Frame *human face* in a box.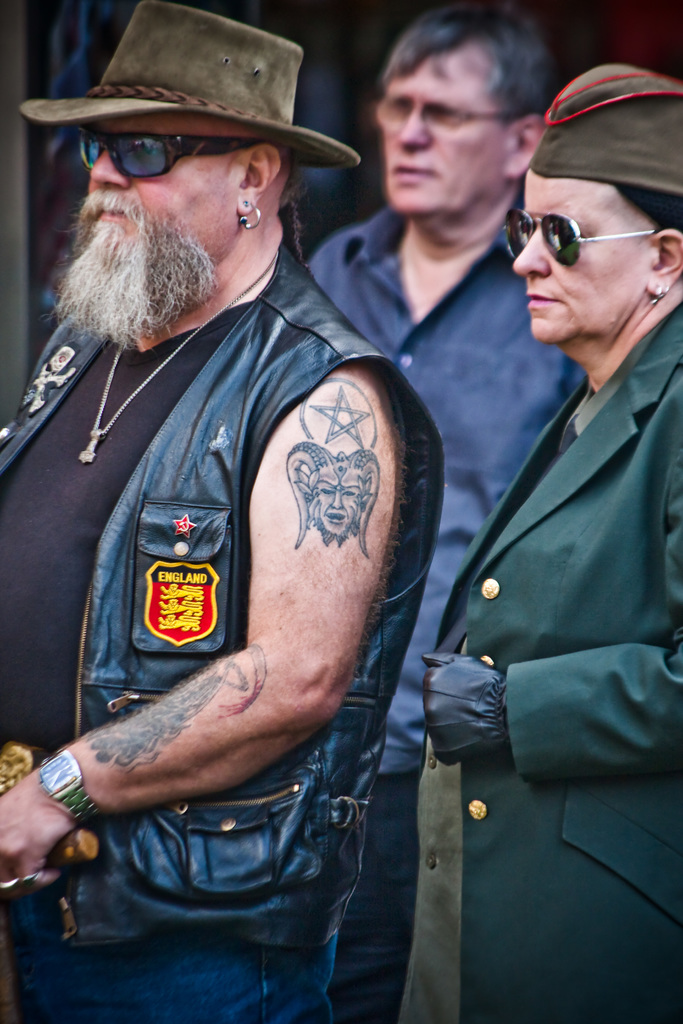
bbox(511, 171, 655, 337).
